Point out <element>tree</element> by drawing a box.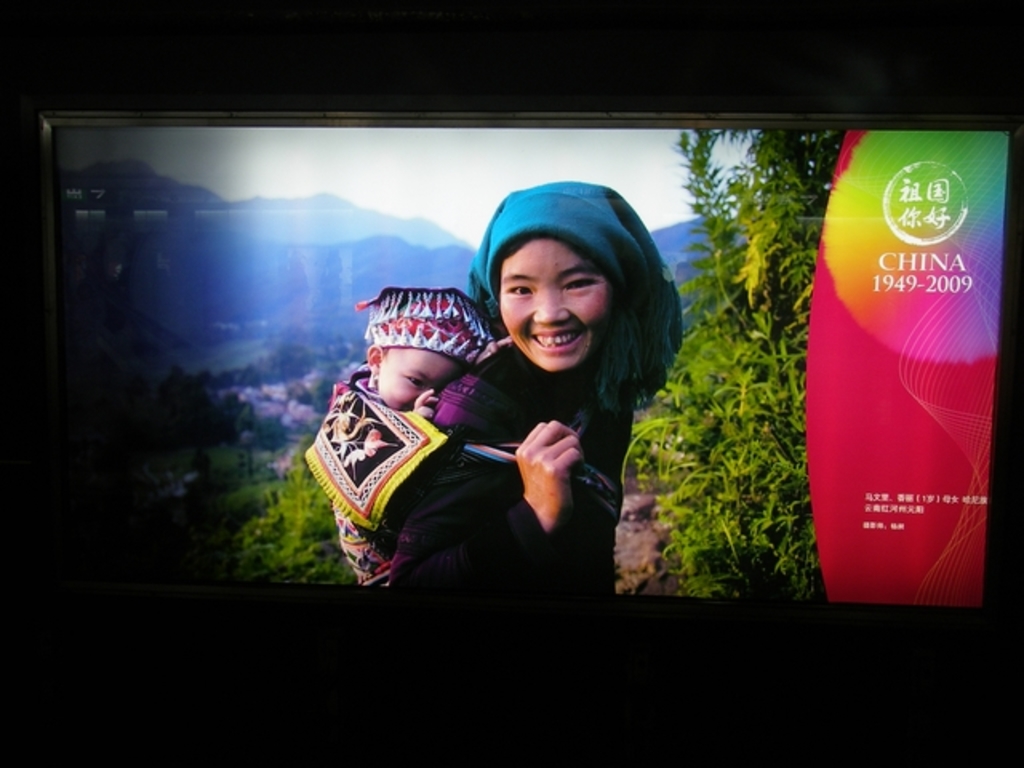
region(618, 118, 834, 603).
